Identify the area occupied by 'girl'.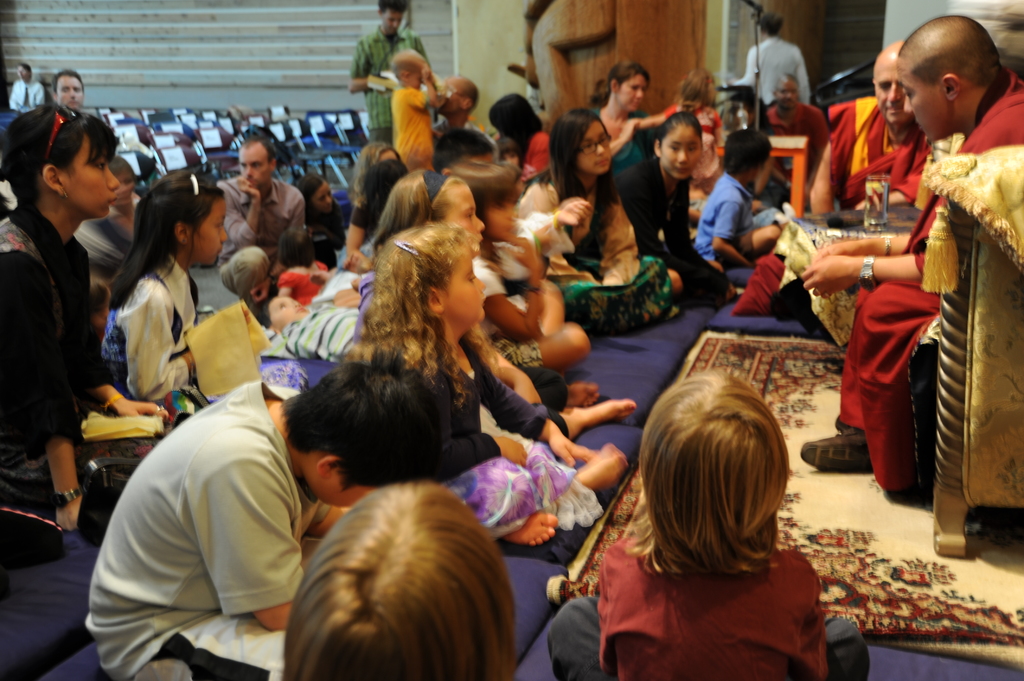
Area: [left=447, top=158, right=590, bottom=378].
